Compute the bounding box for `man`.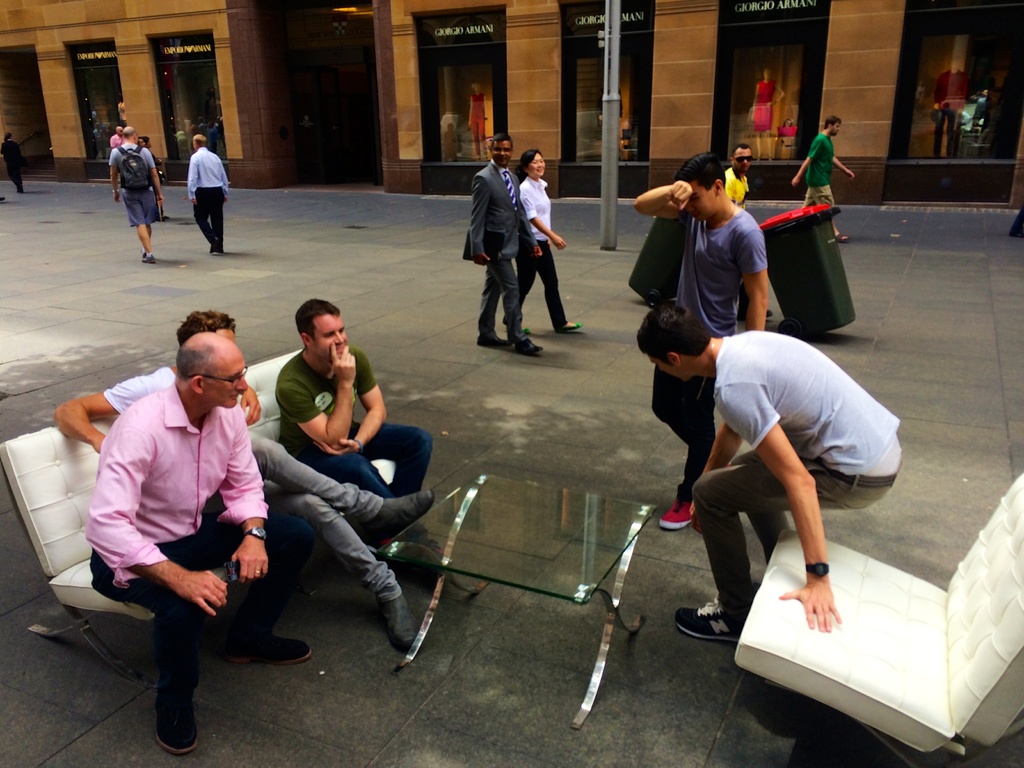
locate(468, 134, 541, 353).
